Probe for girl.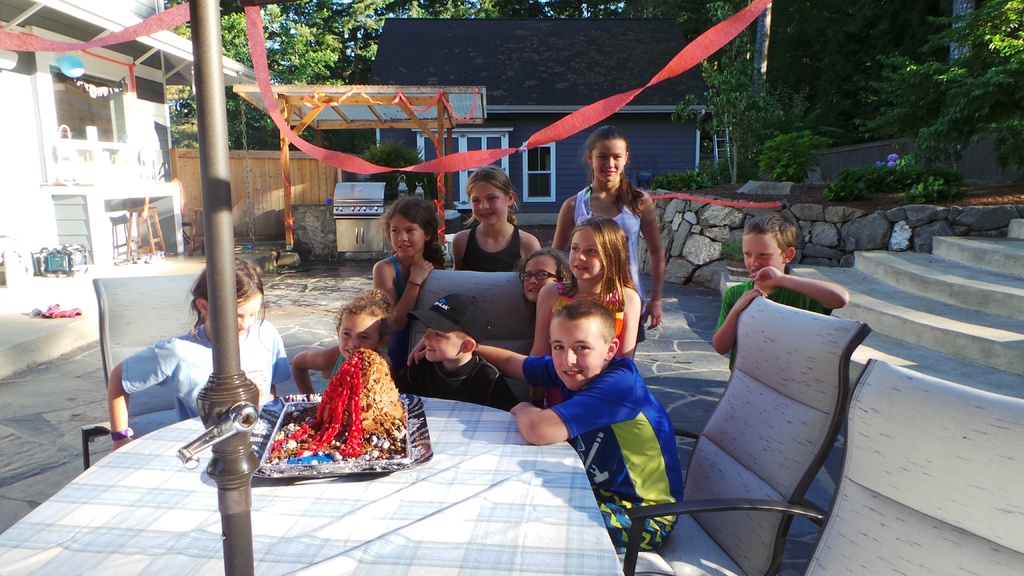
Probe result: x1=451 y1=164 x2=535 y2=271.
